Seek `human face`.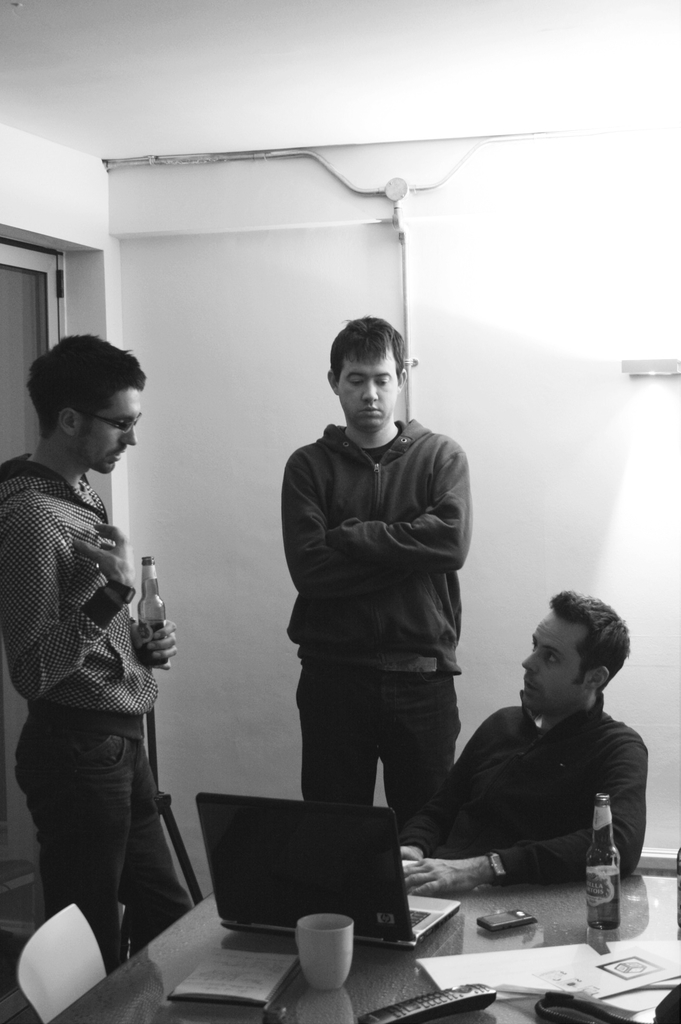
region(519, 600, 587, 705).
